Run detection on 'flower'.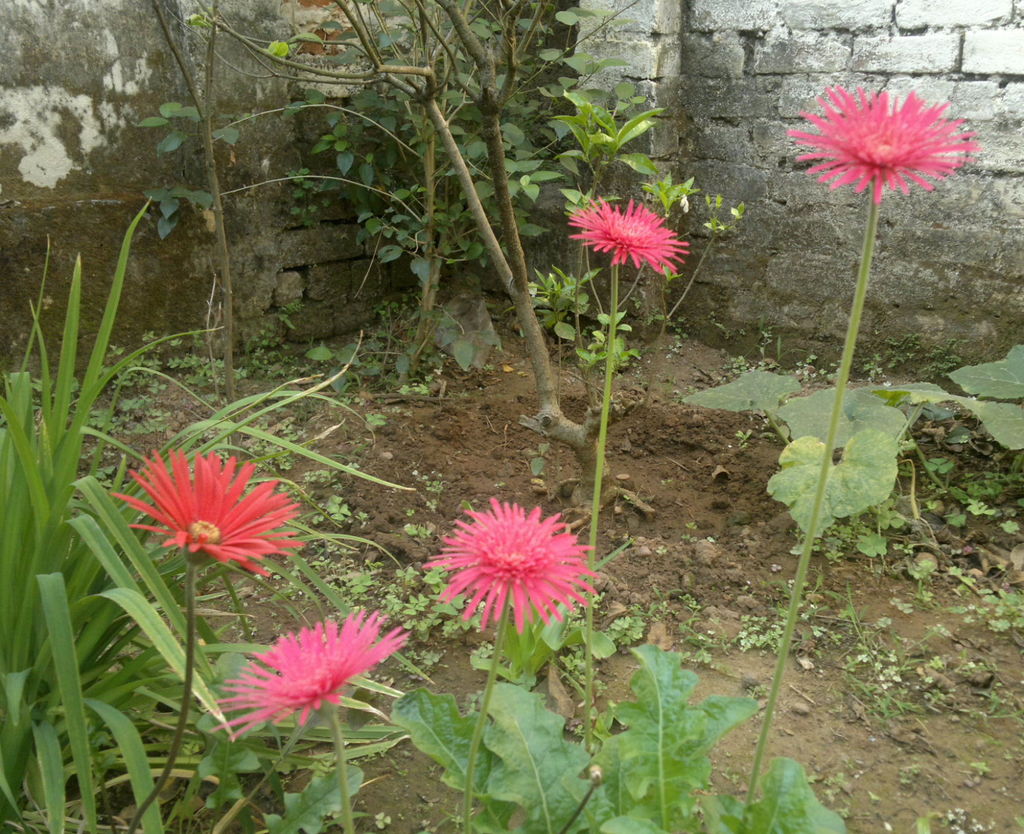
Result: 205,602,414,738.
